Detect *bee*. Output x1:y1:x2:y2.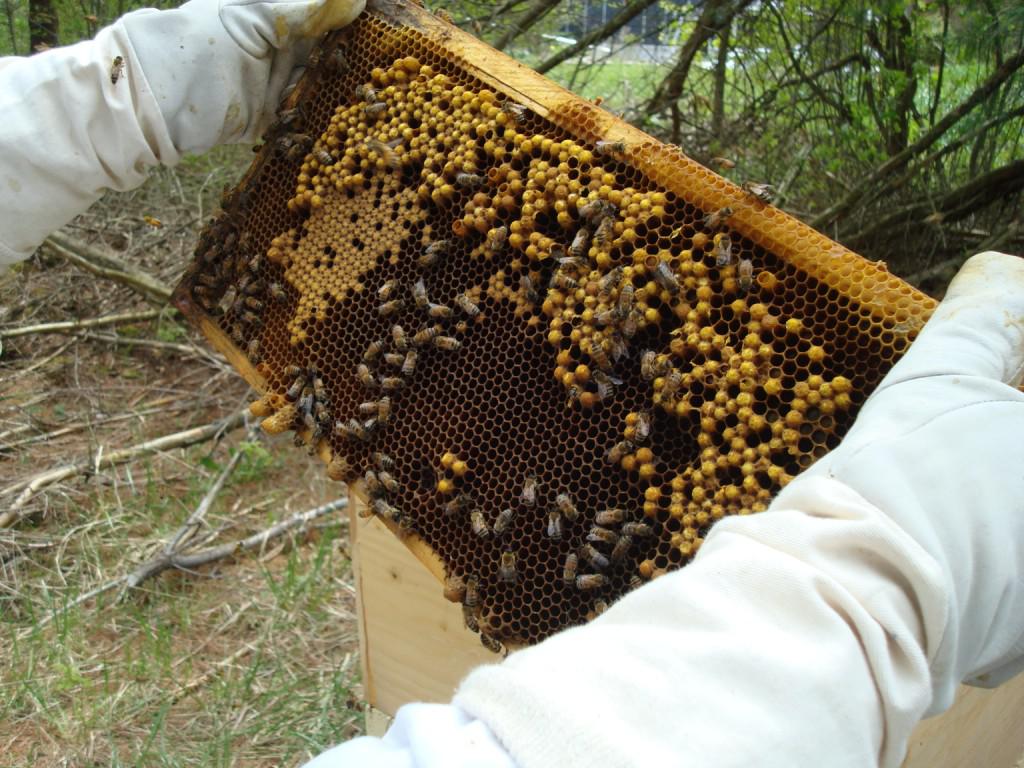
198:273:220:285.
